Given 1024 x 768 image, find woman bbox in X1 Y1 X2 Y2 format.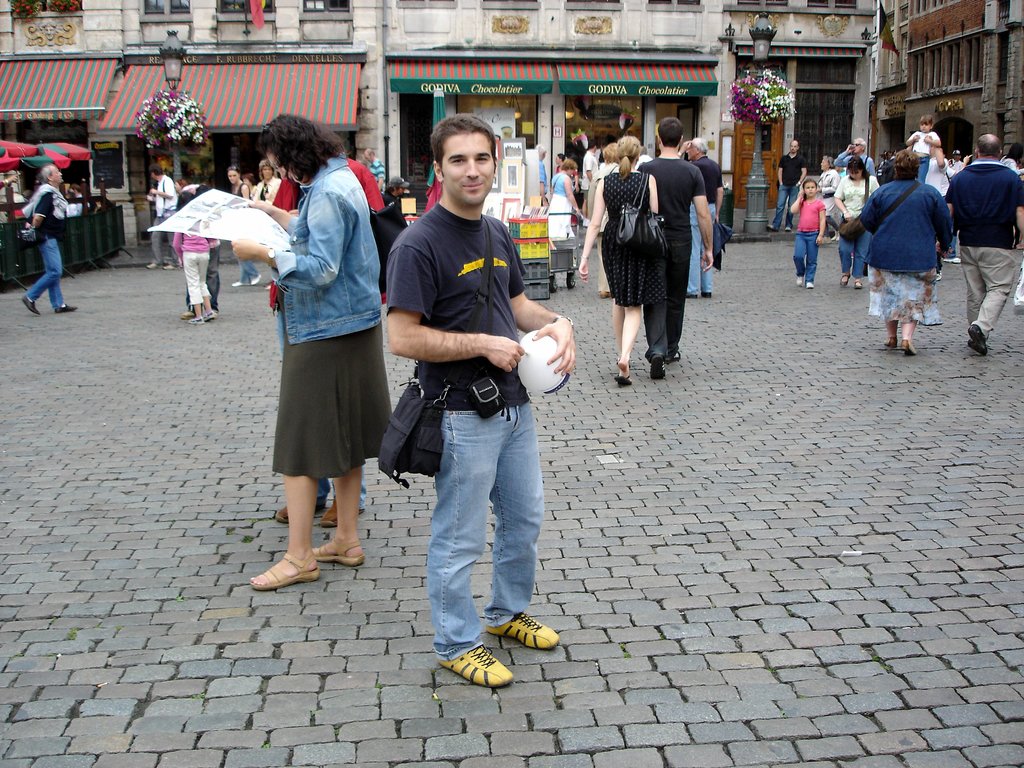
173 190 215 323.
